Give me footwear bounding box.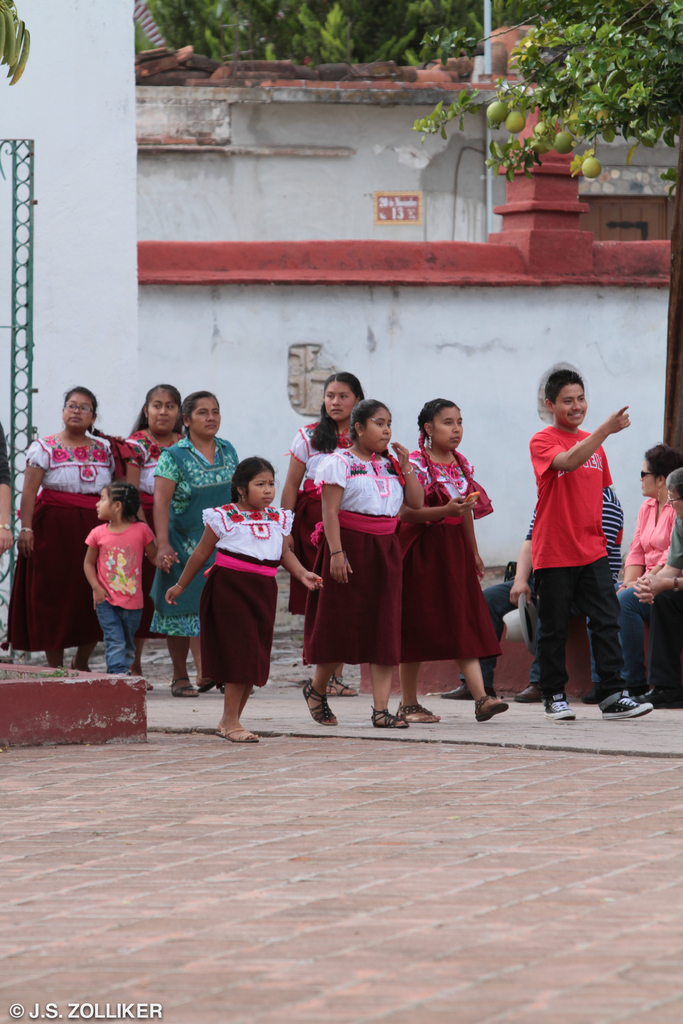
367 704 413 728.
